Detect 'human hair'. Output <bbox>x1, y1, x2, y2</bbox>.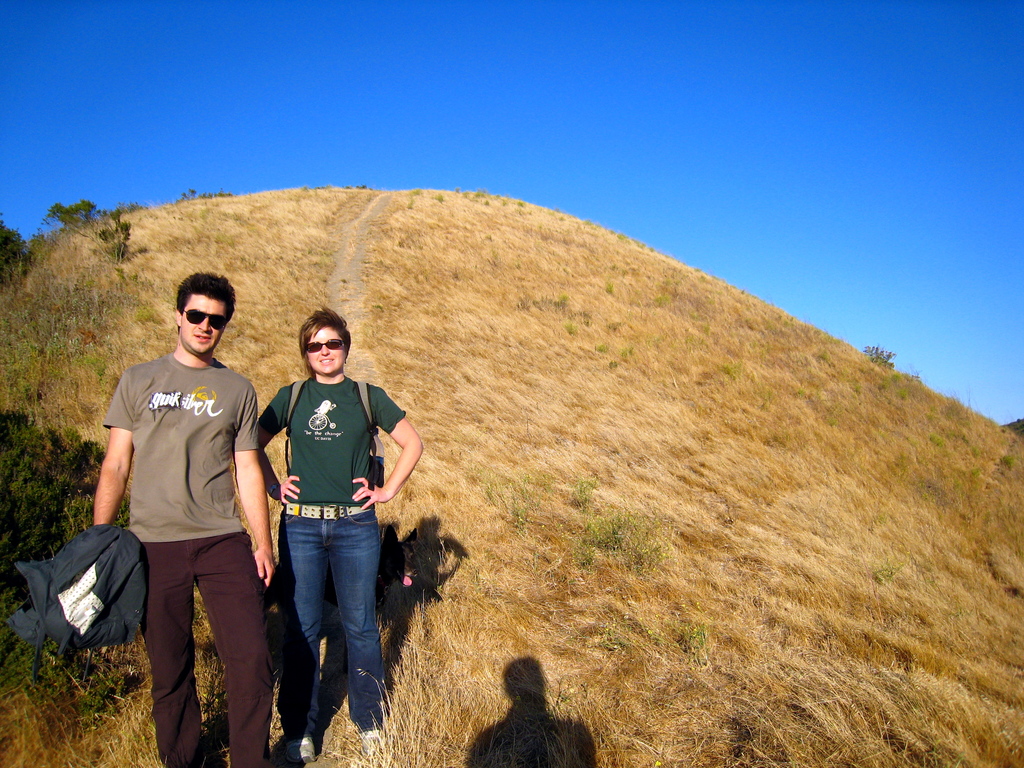
<bbox>179, 272, 236, 326</bbox>.
